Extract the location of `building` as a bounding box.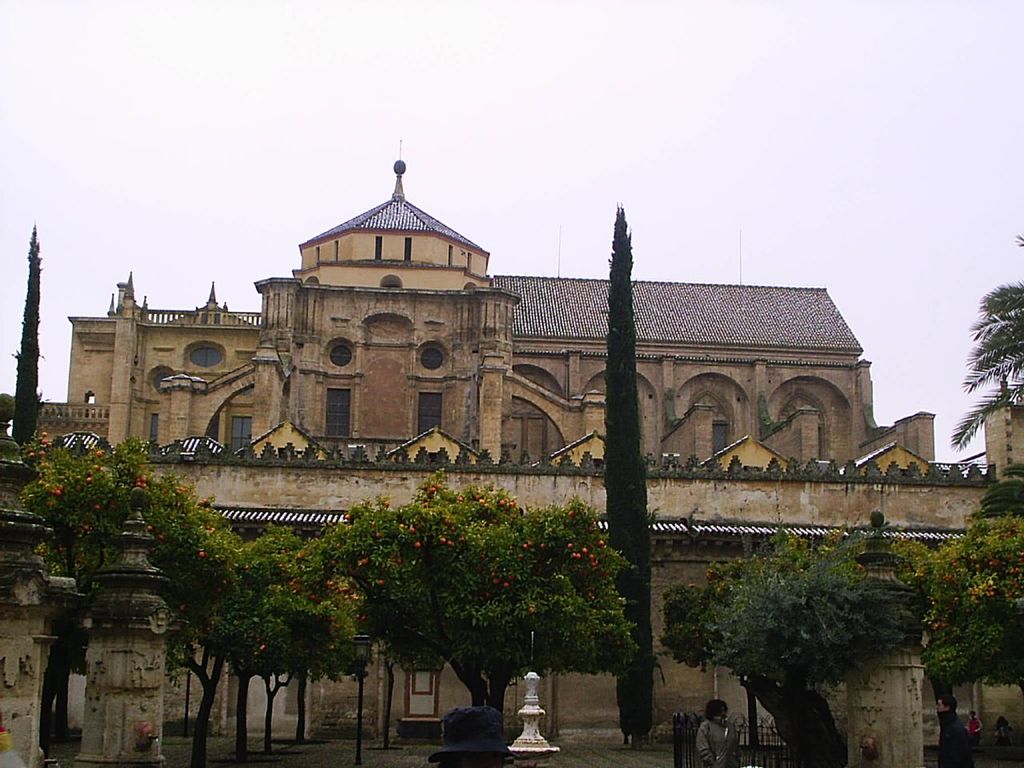
box(0, 141, 1023, 765).
